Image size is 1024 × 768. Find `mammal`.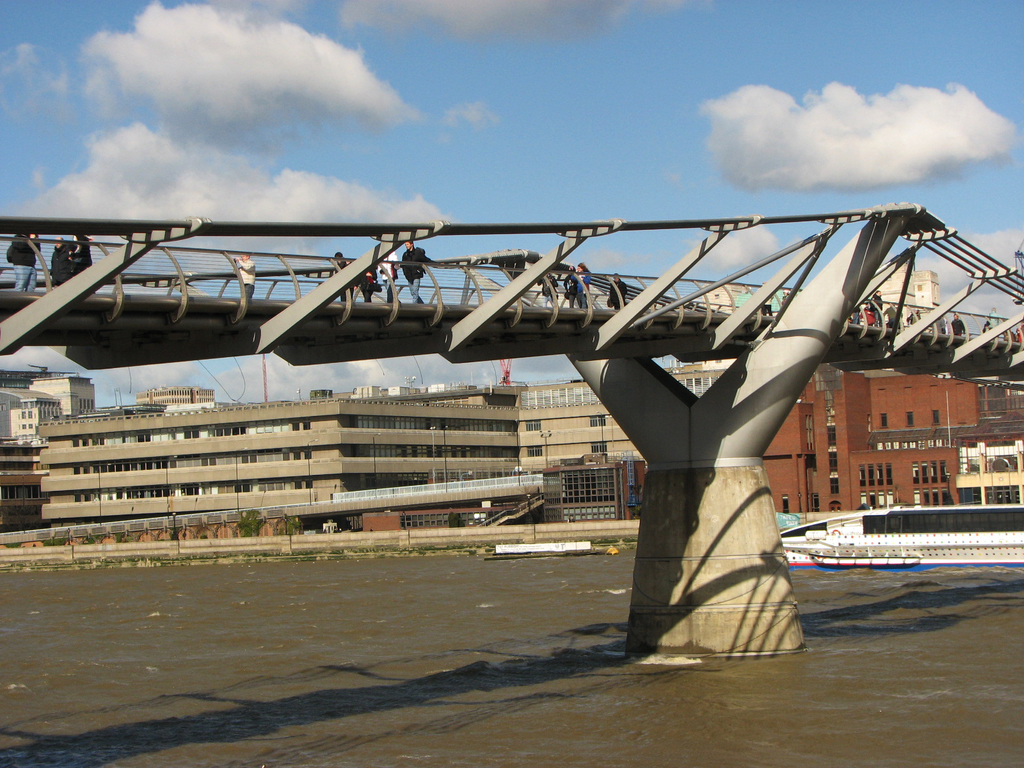
bbox=[1017, 323, 1023, 341].
